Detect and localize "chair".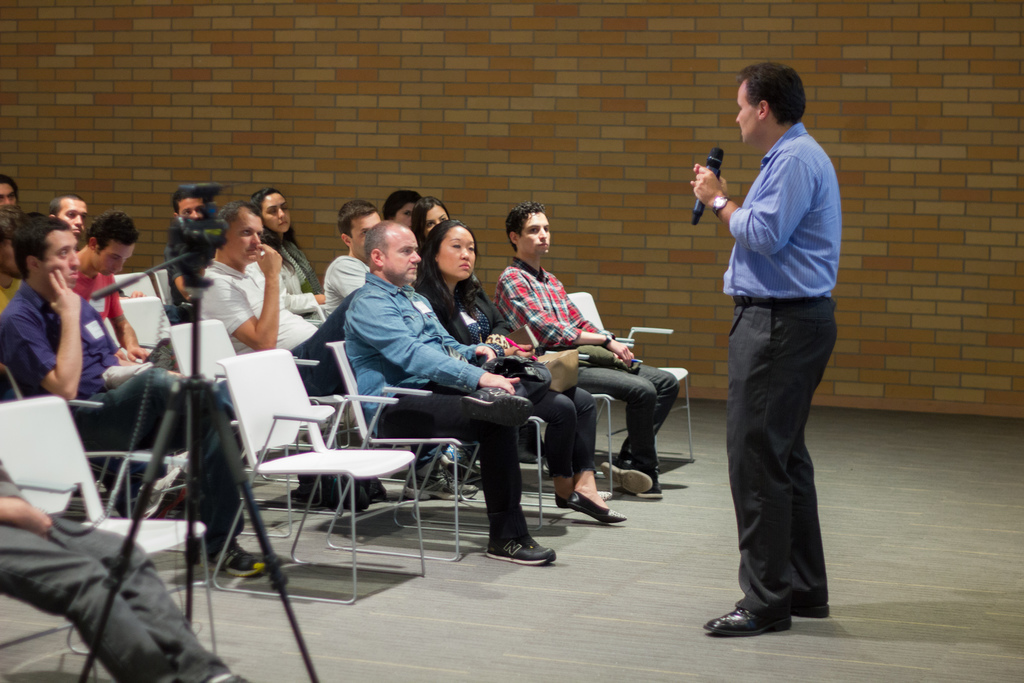
Localized at x1=242 y1=368 x2=417 y2=606.
